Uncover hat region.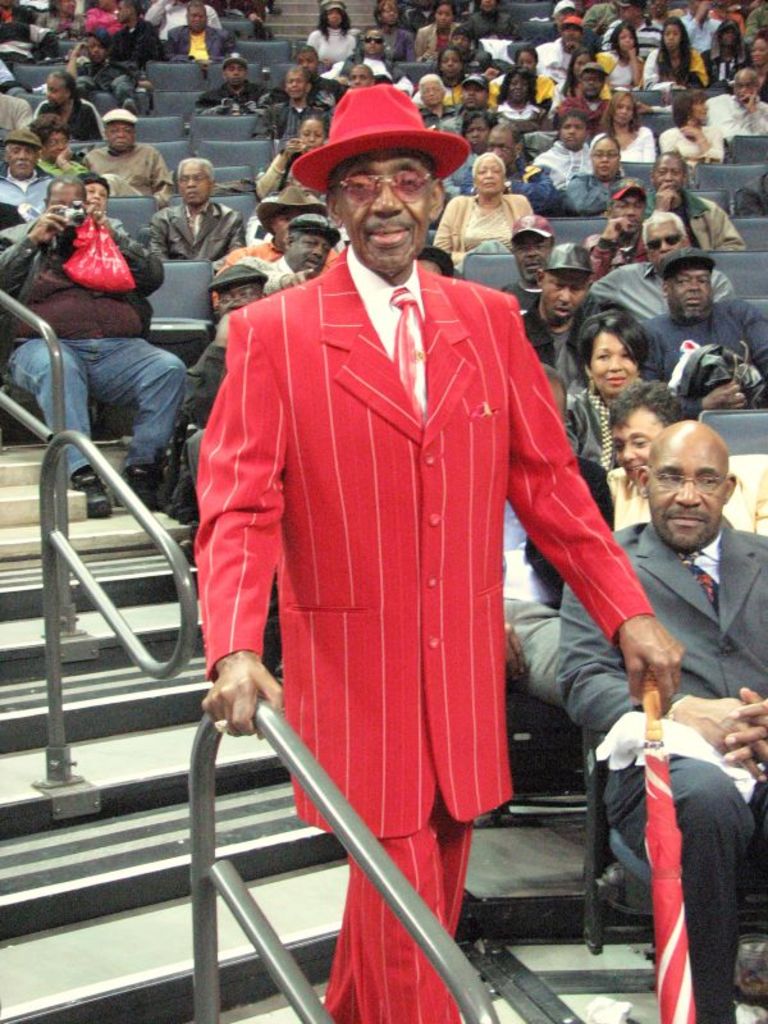
Uncovered: <region>538, 241, 593, 271</region>.
